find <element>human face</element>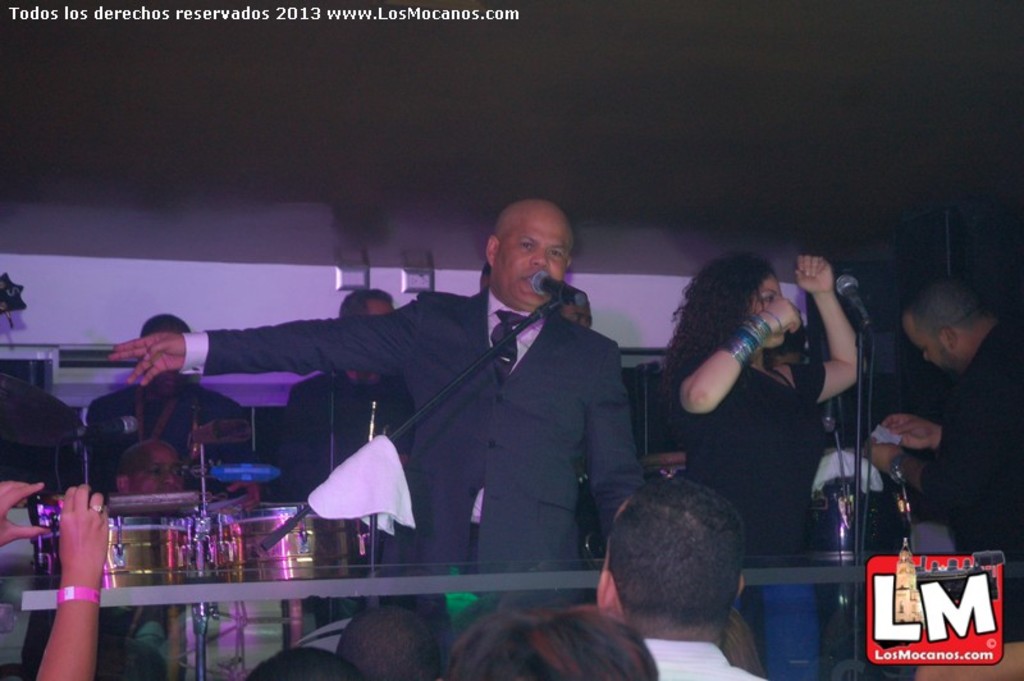
<box>494,209,572,307</box>
